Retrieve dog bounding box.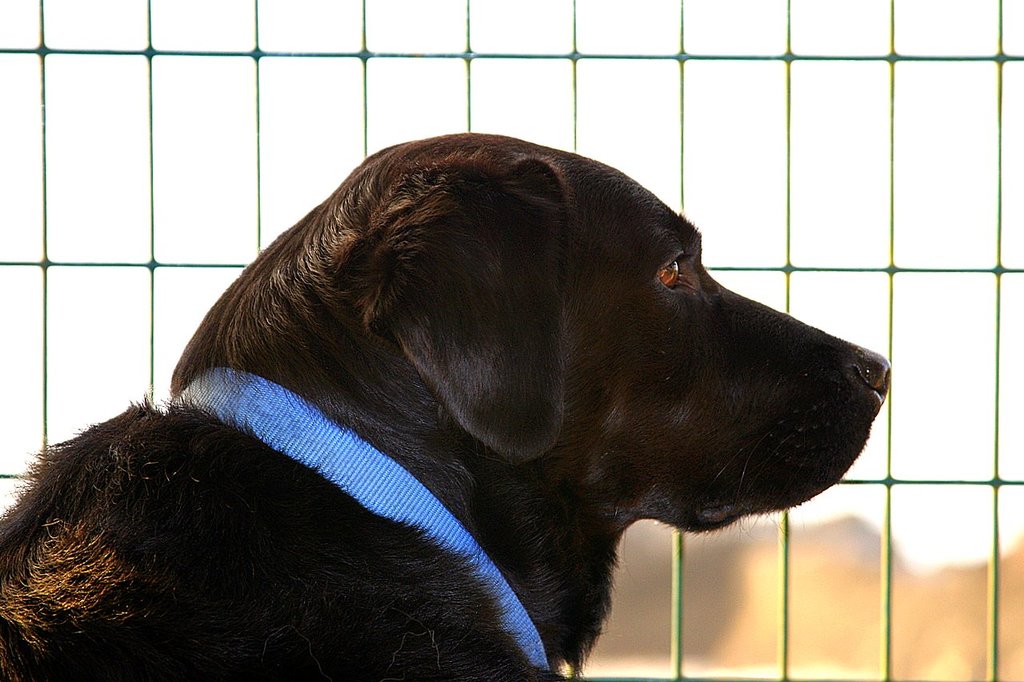
Bounding box: locate(0, 130, 889, 681).
